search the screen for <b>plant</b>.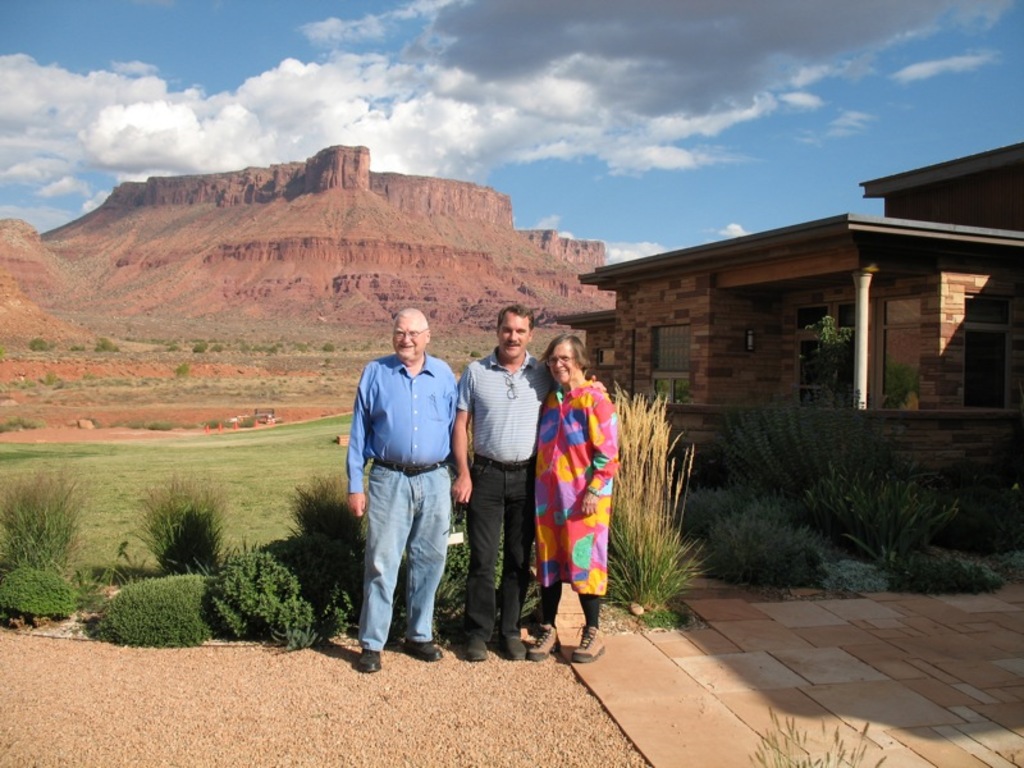
Found at [27,337,61,356].
